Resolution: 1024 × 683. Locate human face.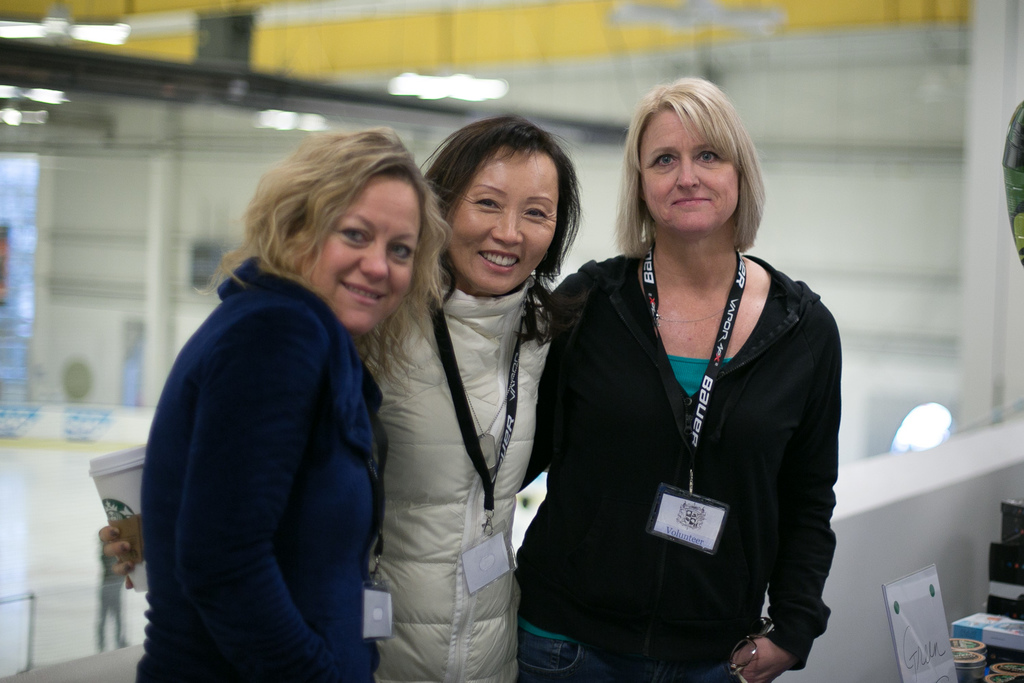
[x1=451, y1=152, x2=558, y2=292].
